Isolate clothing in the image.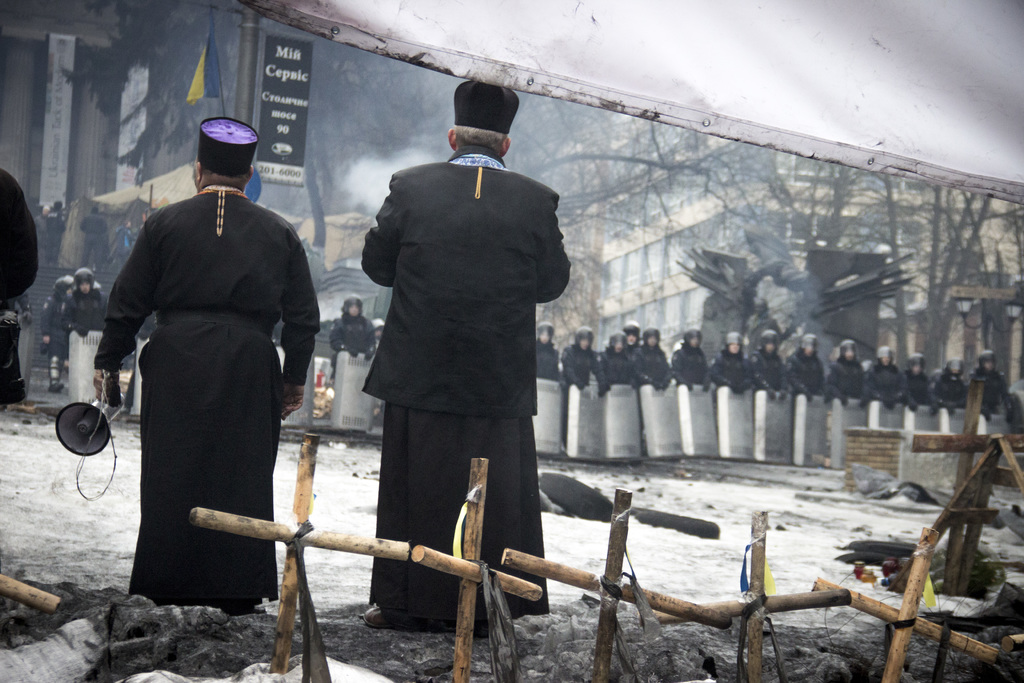
Isolated region: x1=755, y1=355, x2=797, y2=395.
